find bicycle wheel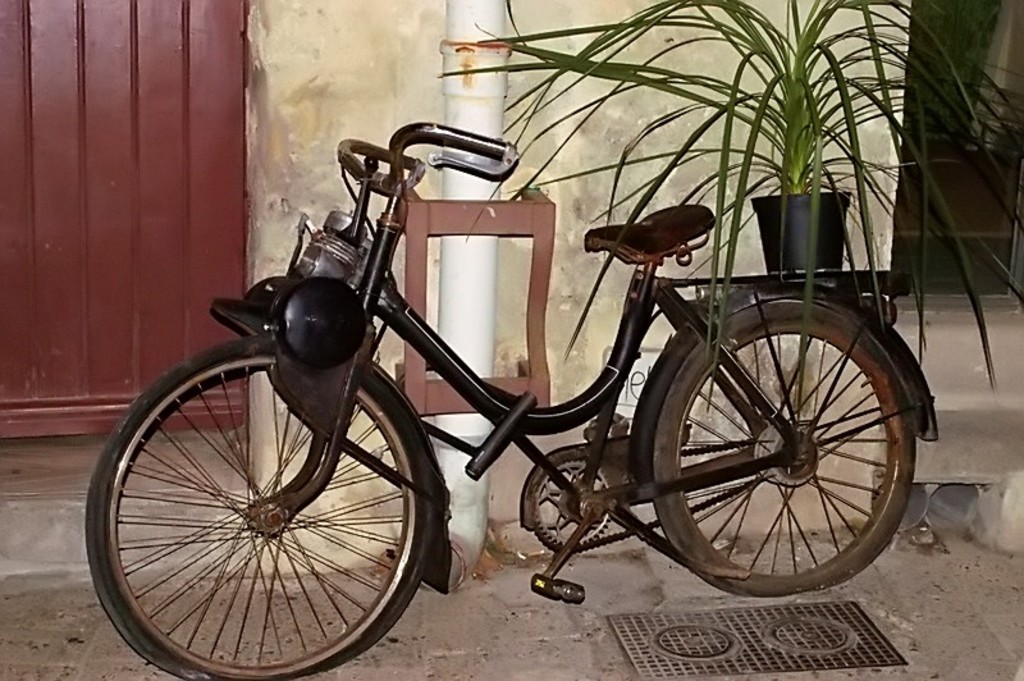
650 300 920 593
